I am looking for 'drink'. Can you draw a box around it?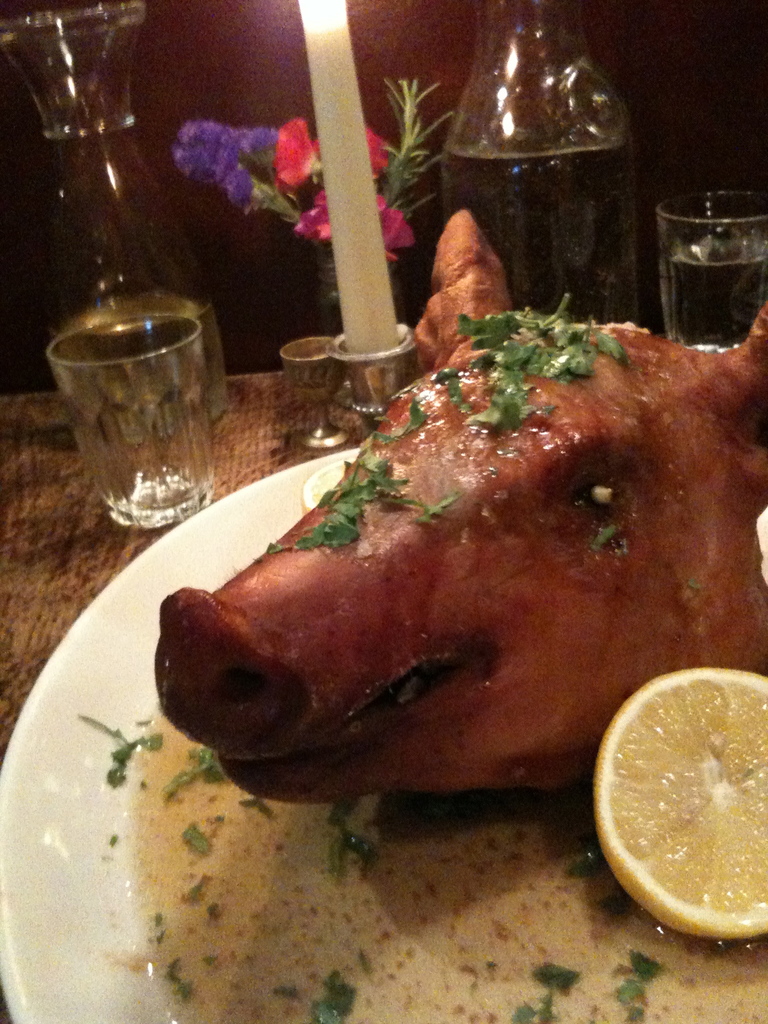
Sure, the bounding box is [left=438, top=136, right=641, bottom=323].
